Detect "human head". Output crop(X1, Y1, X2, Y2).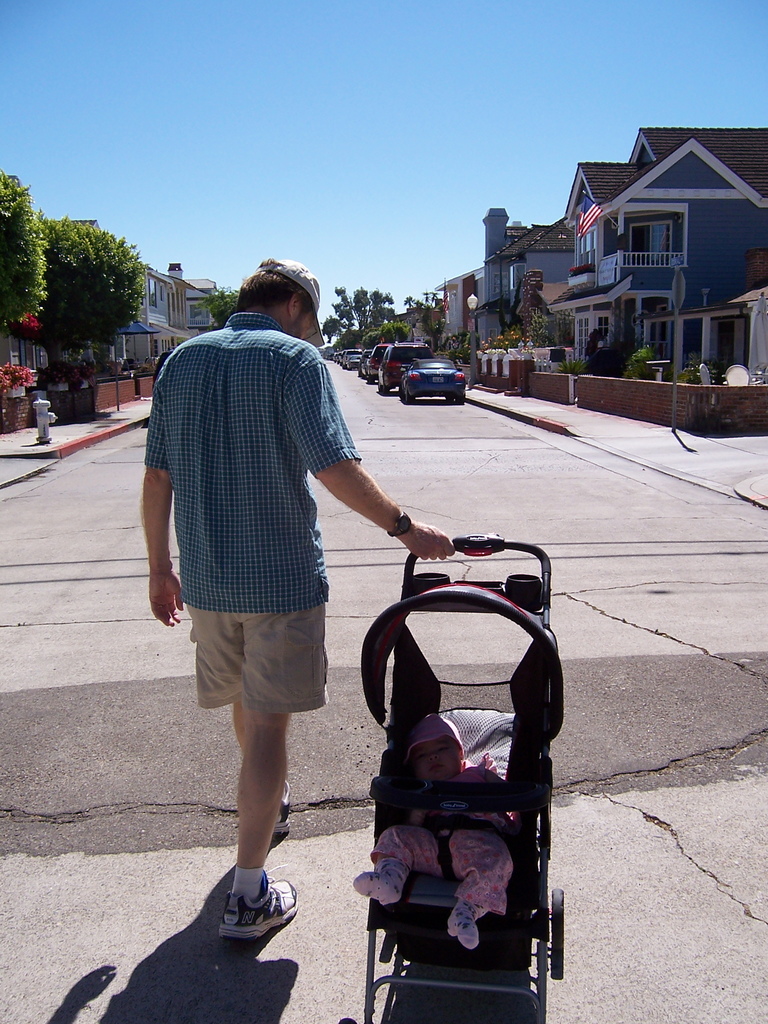
crop(234, 253, 335, 333).
